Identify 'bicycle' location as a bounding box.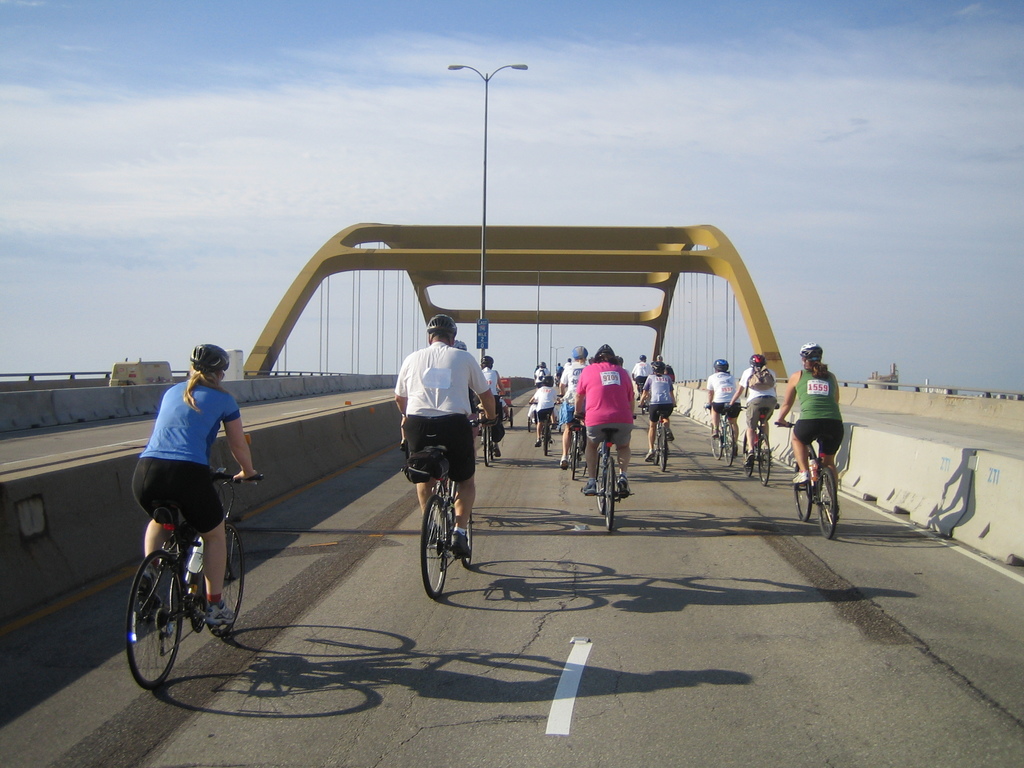
Rect(134, 451, 240, 696).
